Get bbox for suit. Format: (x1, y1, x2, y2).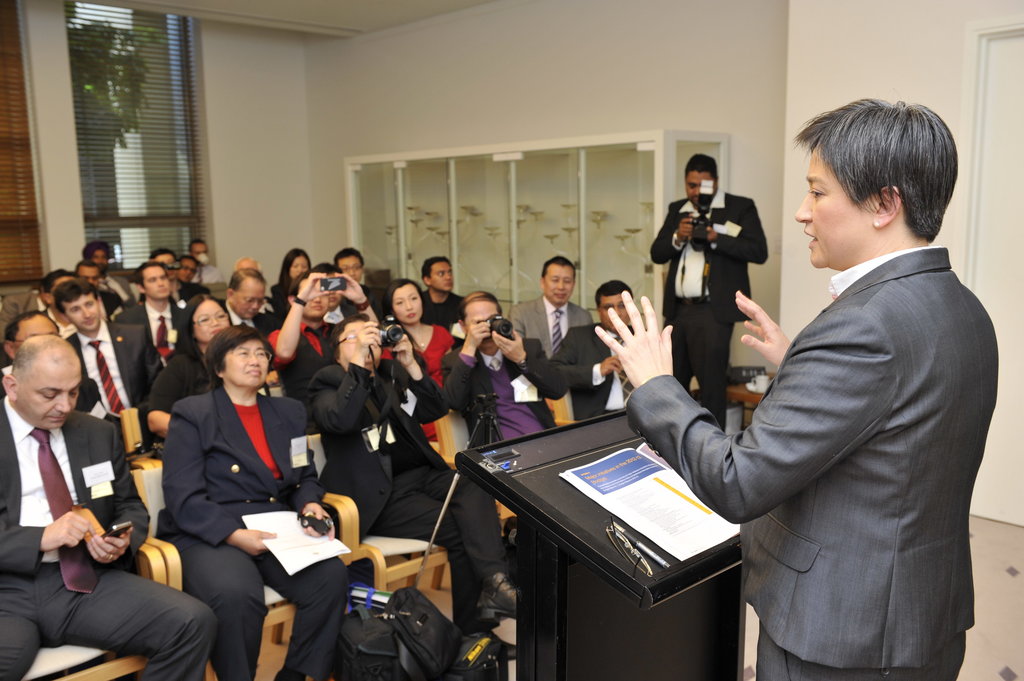
(0, 396, 220, 680).
